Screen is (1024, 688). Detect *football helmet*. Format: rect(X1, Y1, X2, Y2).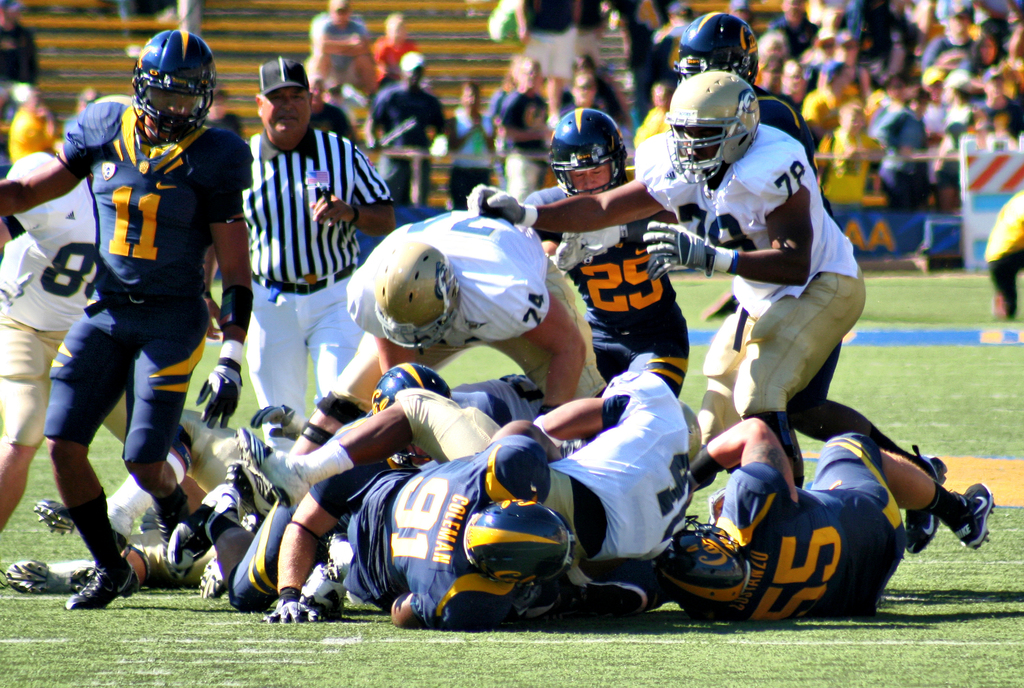
rect(671, 12, 758, 84).
